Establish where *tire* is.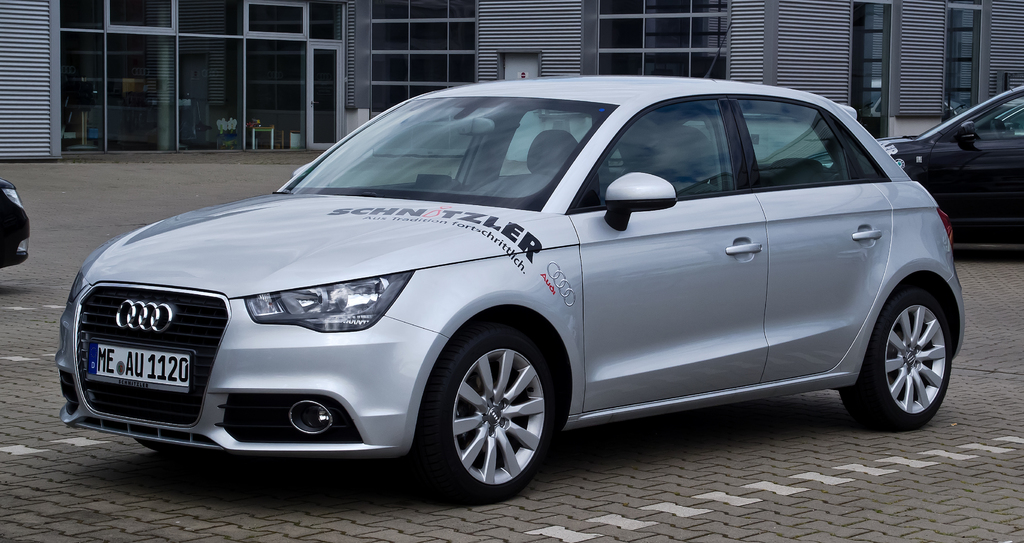
Established at region(837, 270, 955, 428).
